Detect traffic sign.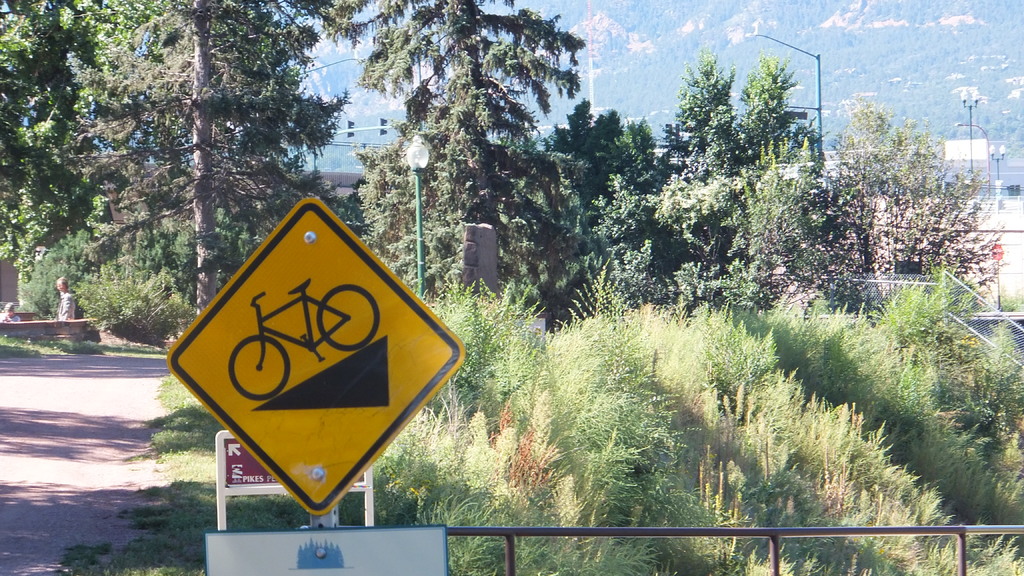
Detected at left=215, top=431, right=271, bottom=491.
